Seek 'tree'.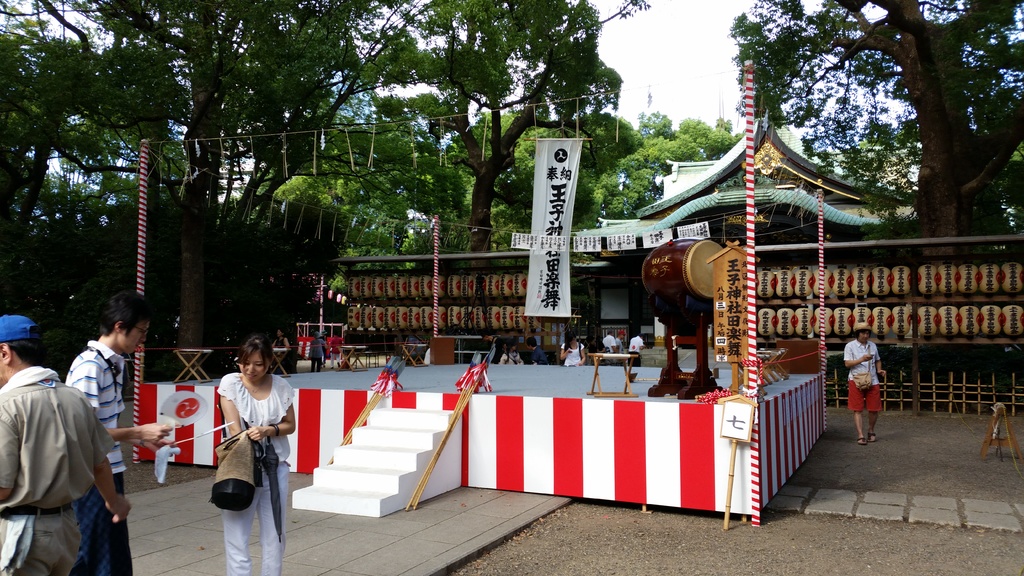
left=671, top=117, right=721, bottom=145.
